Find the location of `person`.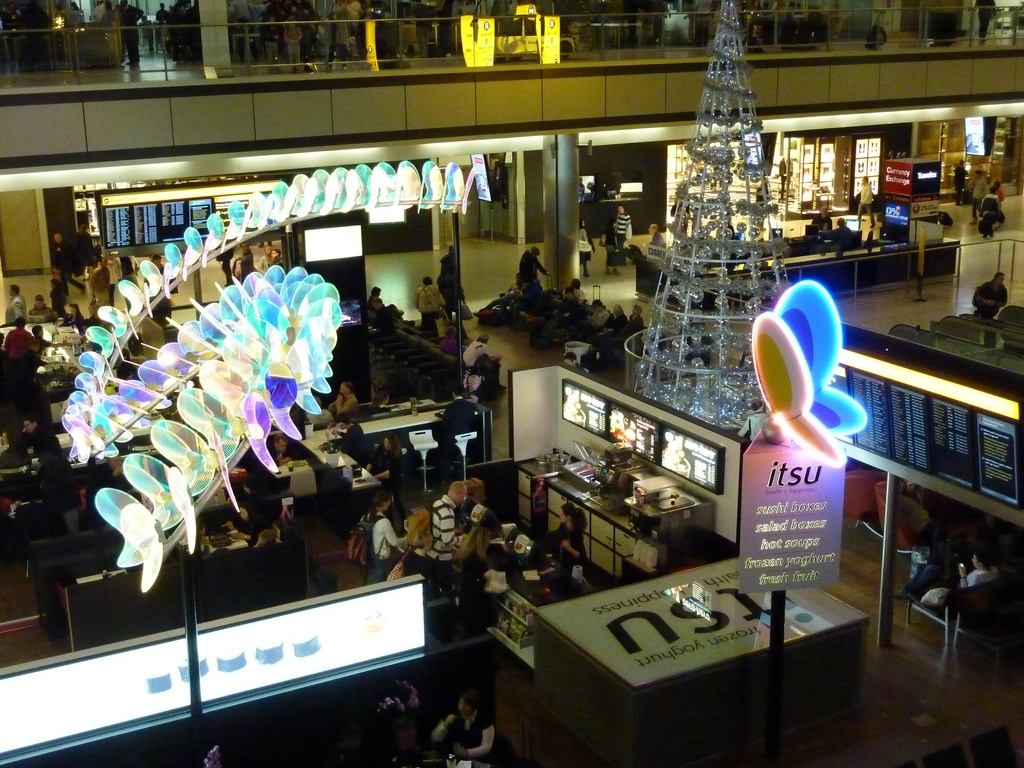
Location: 64,300,93,340.
